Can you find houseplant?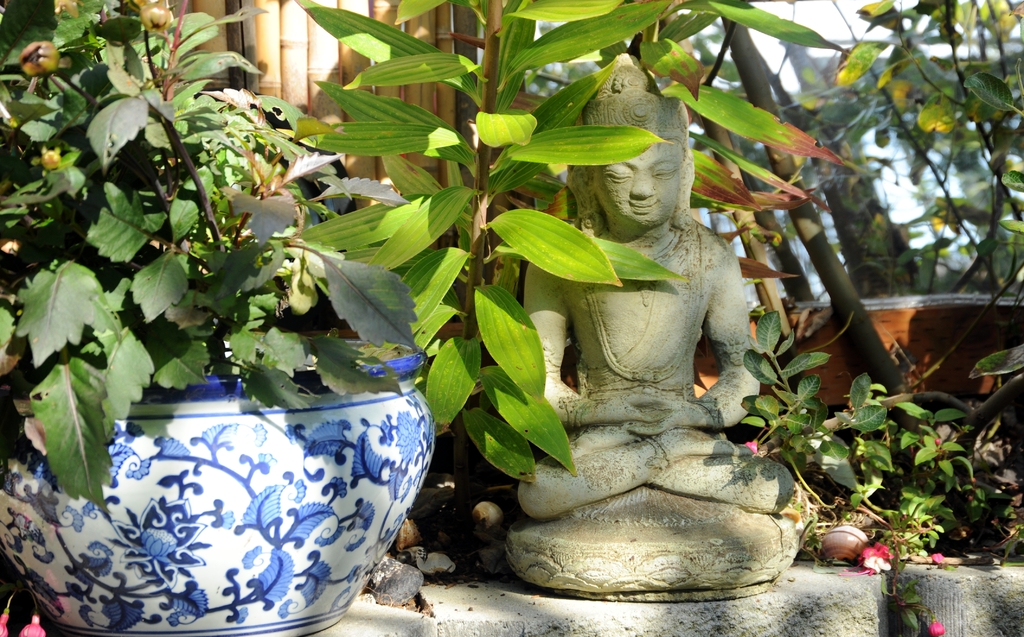
Yes, bounding box: (left=0, top=0, right=450, bottom=636).
